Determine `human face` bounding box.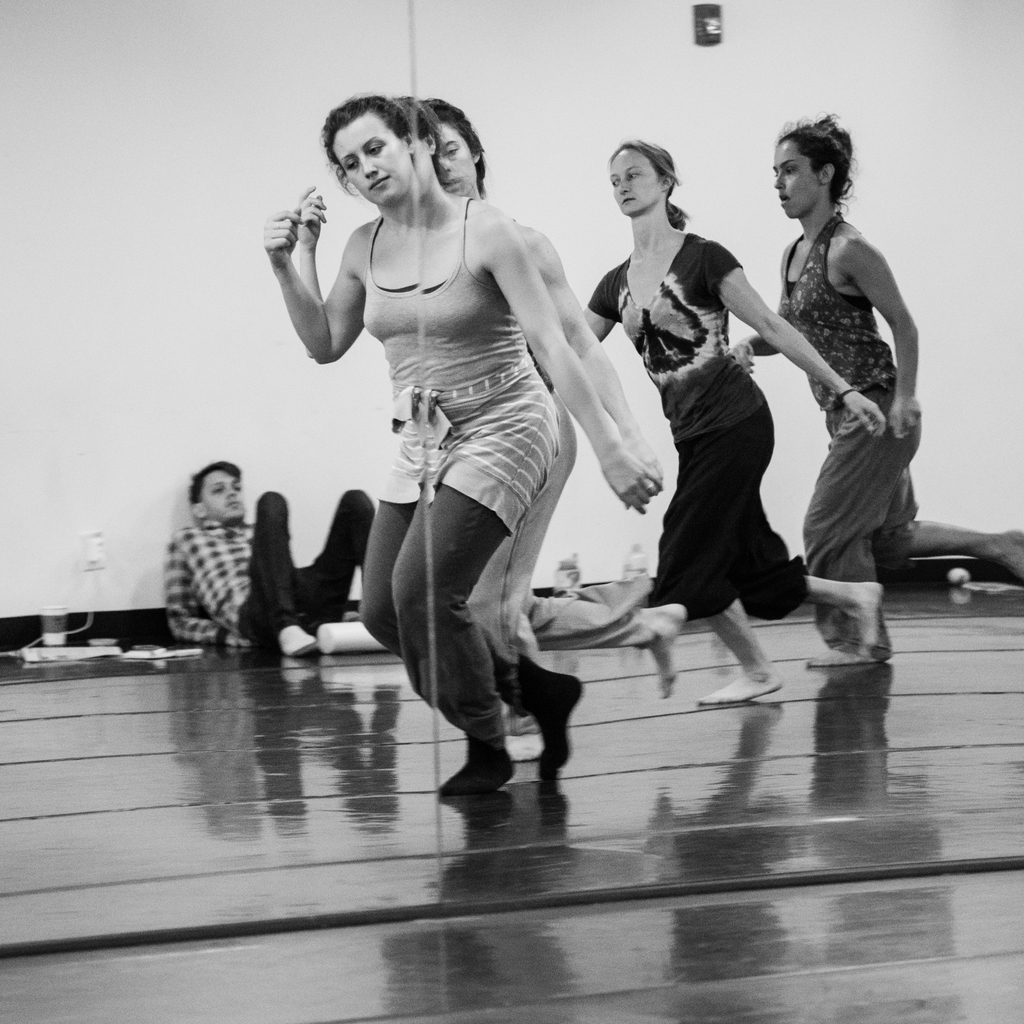
Determined: {"x1": 438, "y1": 116, "x2": 477, "y2": 195}.
